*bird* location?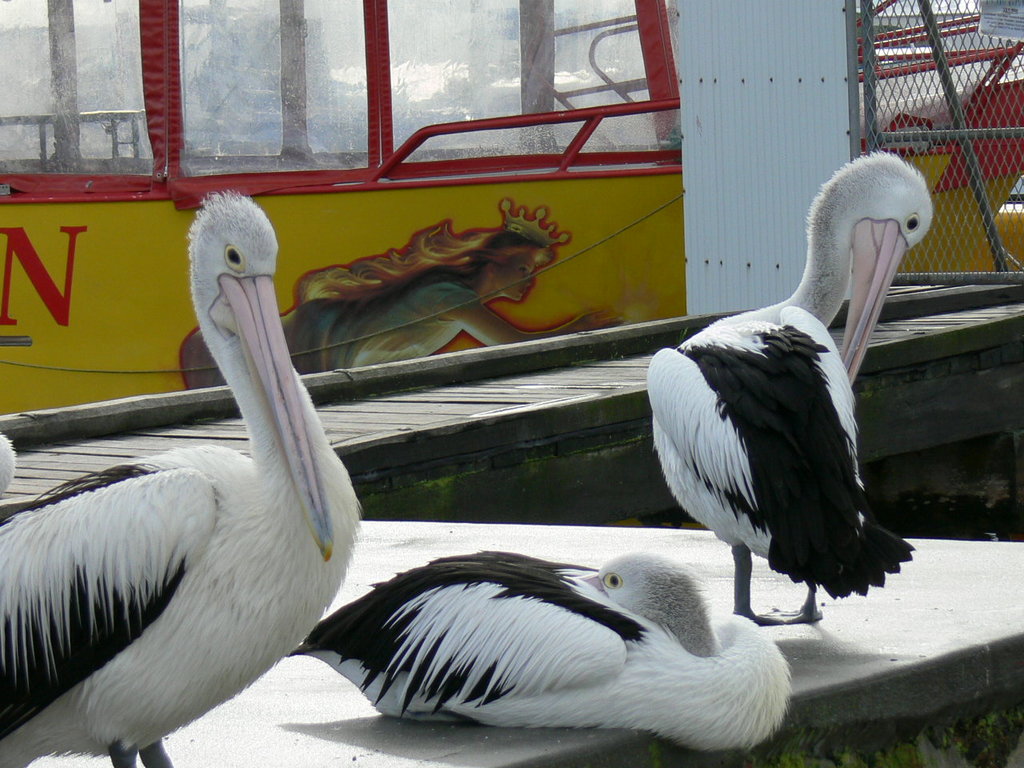
(left=642, top=149, right=935, bottom=626)
